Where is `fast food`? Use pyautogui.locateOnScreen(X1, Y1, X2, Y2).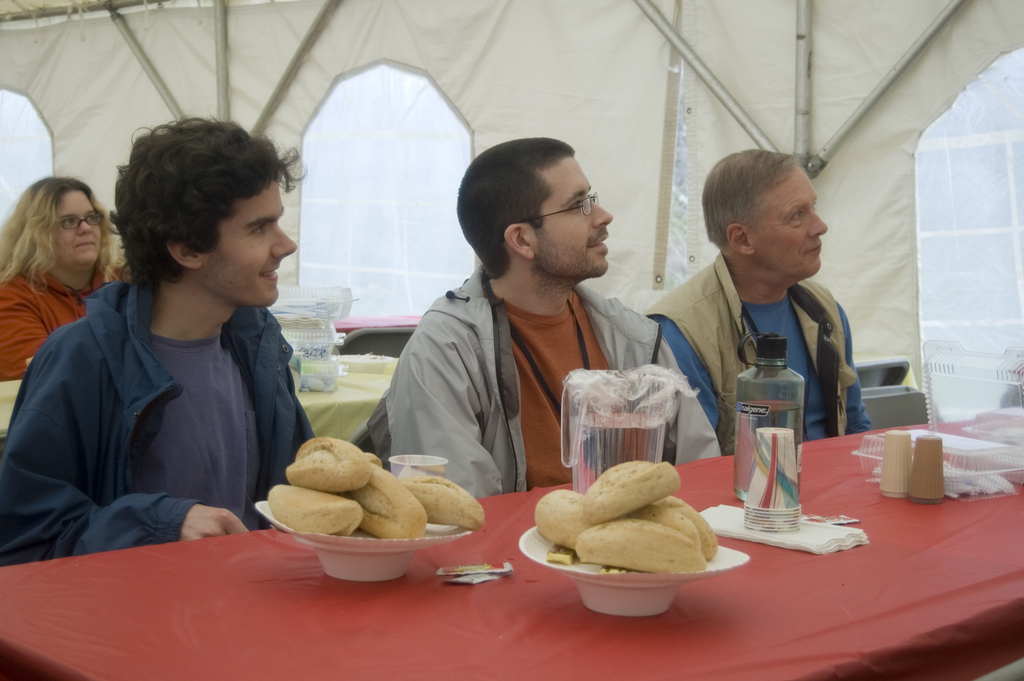
pyautogui.locateOnScreen(586, 446, 689, 521).
